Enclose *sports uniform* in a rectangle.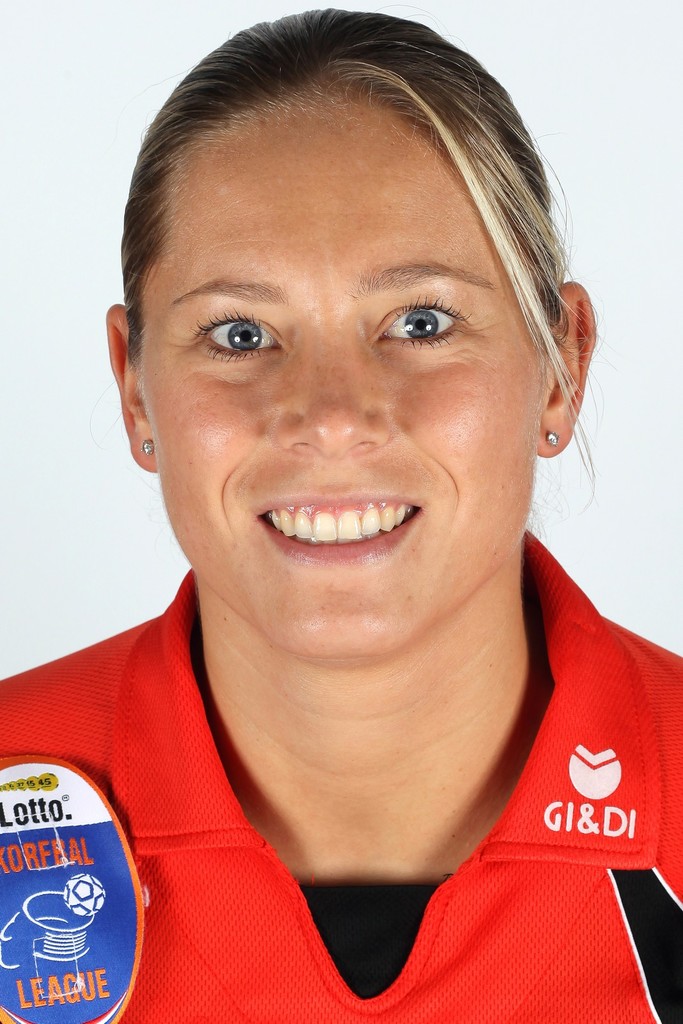
crop(1, 531, 682, 1023).
